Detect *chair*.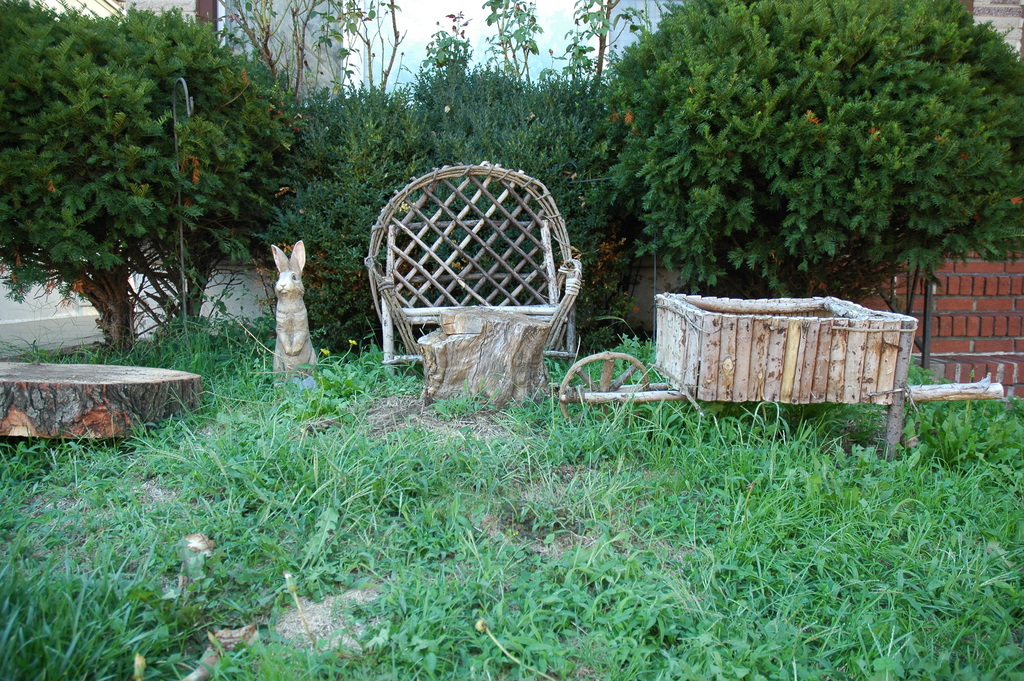
Detected at [left=358, top=155, right=605, bottom=379].
